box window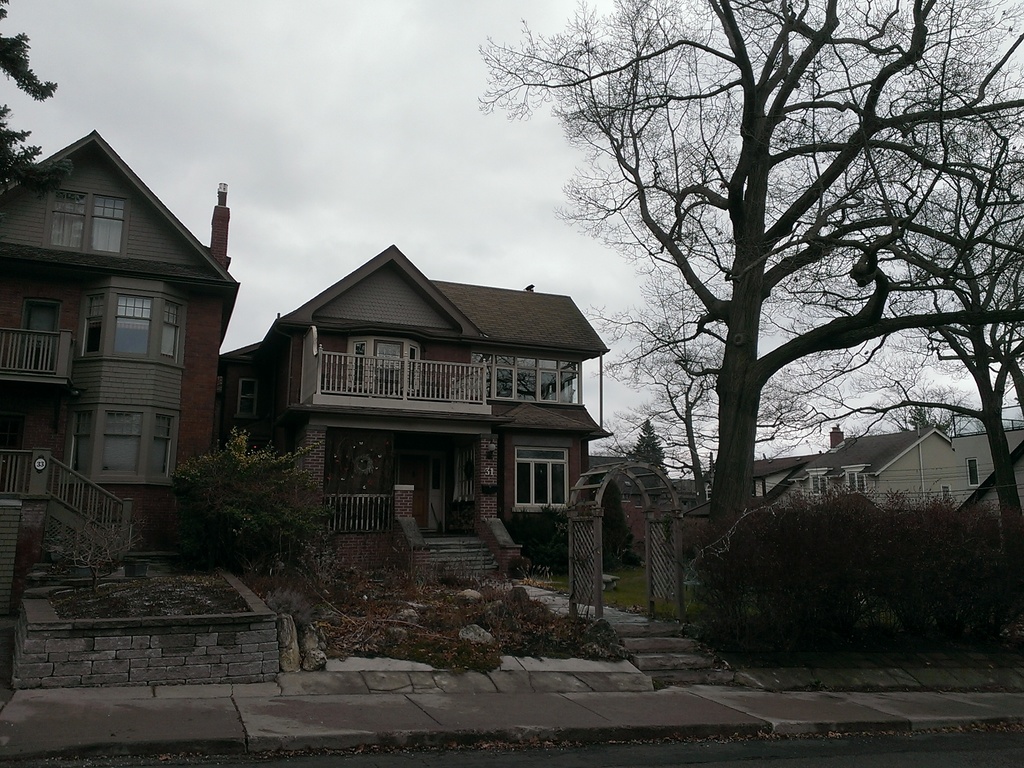
(left=809, top=476, right=828, bottom=495)
